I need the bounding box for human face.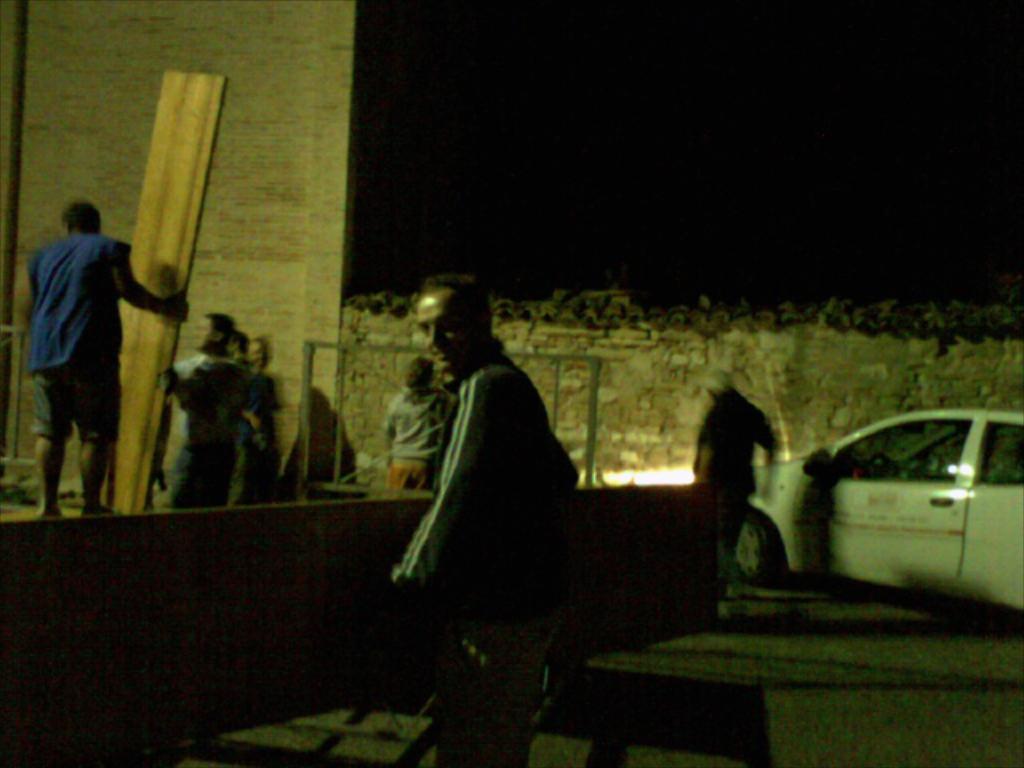
Here it is: (192, 312, 218, 355).
